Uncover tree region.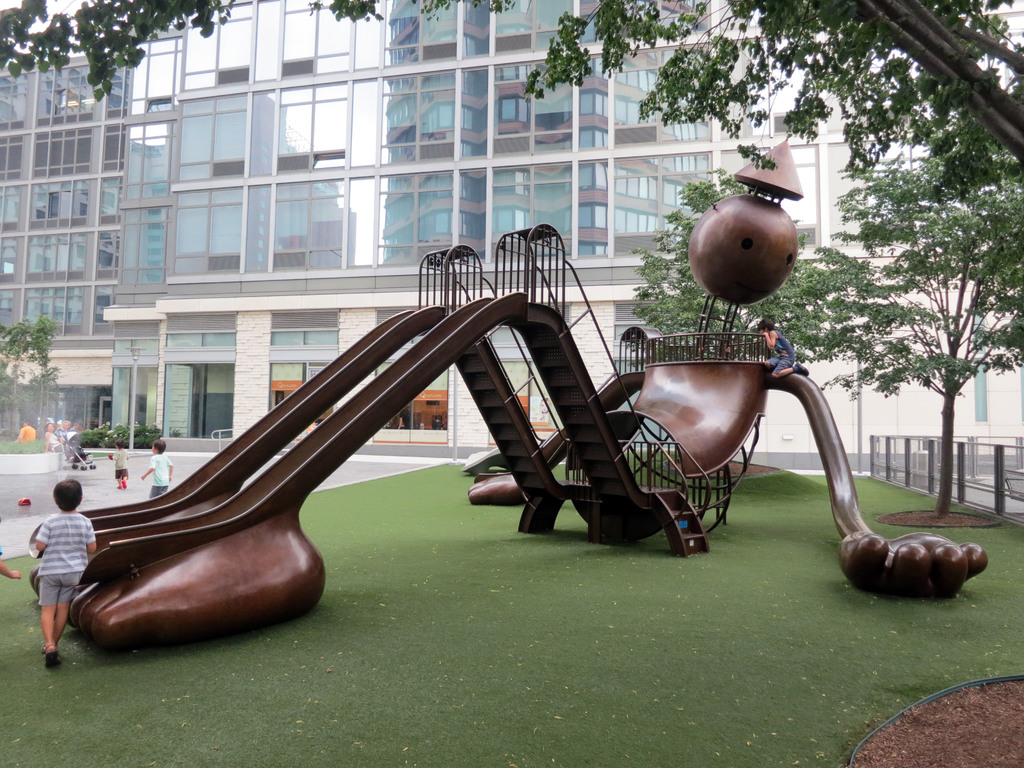
Uncovered: box(623, 165, 877, 485).
